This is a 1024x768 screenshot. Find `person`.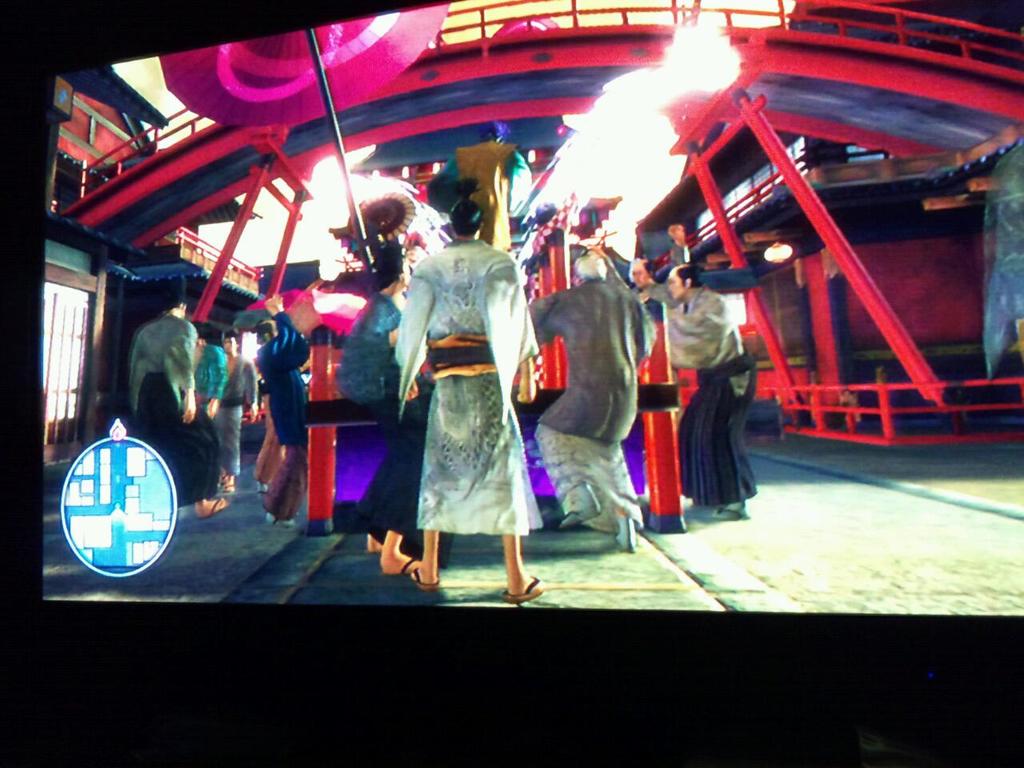
Bounding box: detection(406, 197, 554, 609).
